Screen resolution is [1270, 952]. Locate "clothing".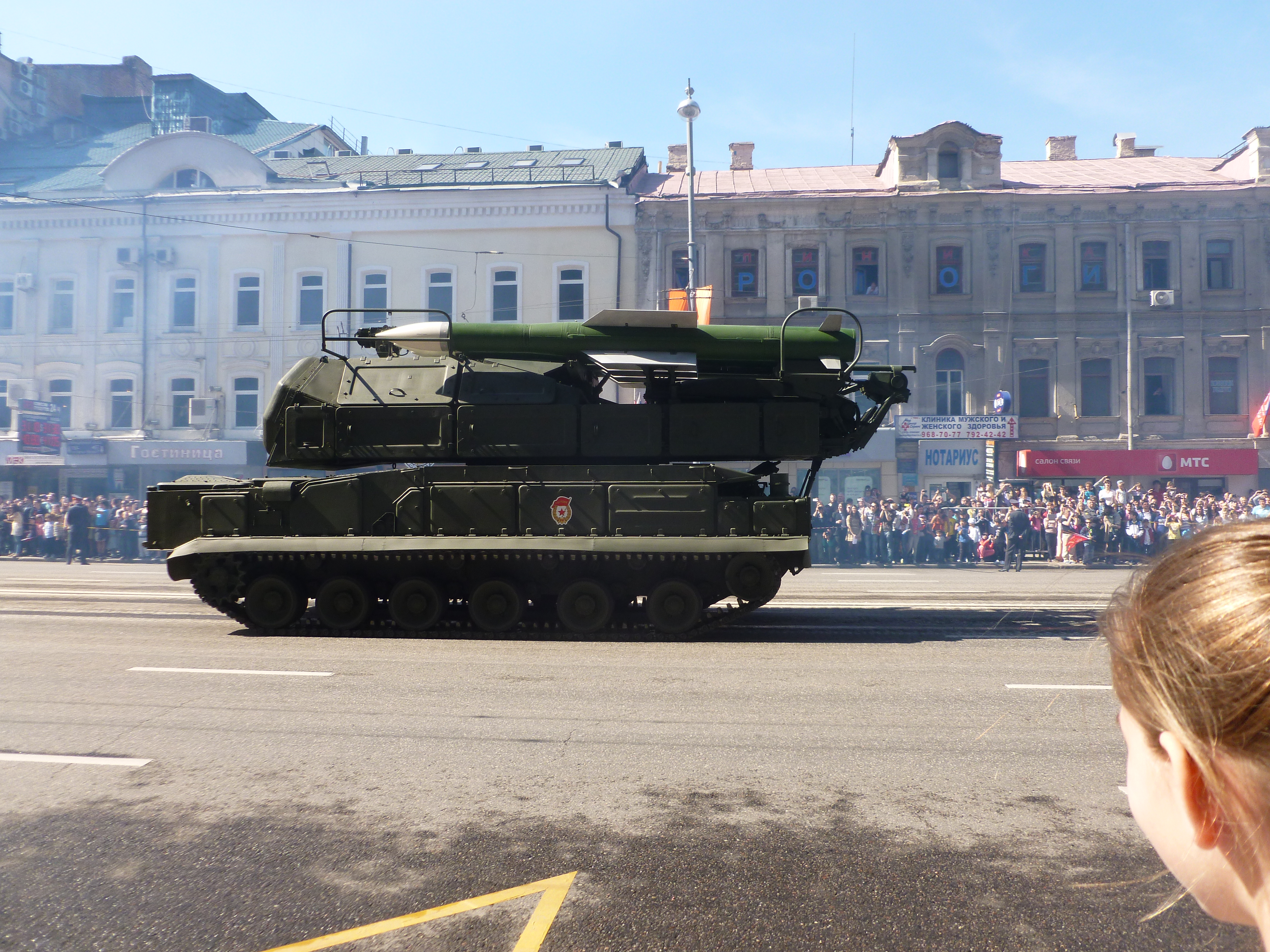
{"x1": 238, "y1": 78, "x2": 243, "y2": 82}.
